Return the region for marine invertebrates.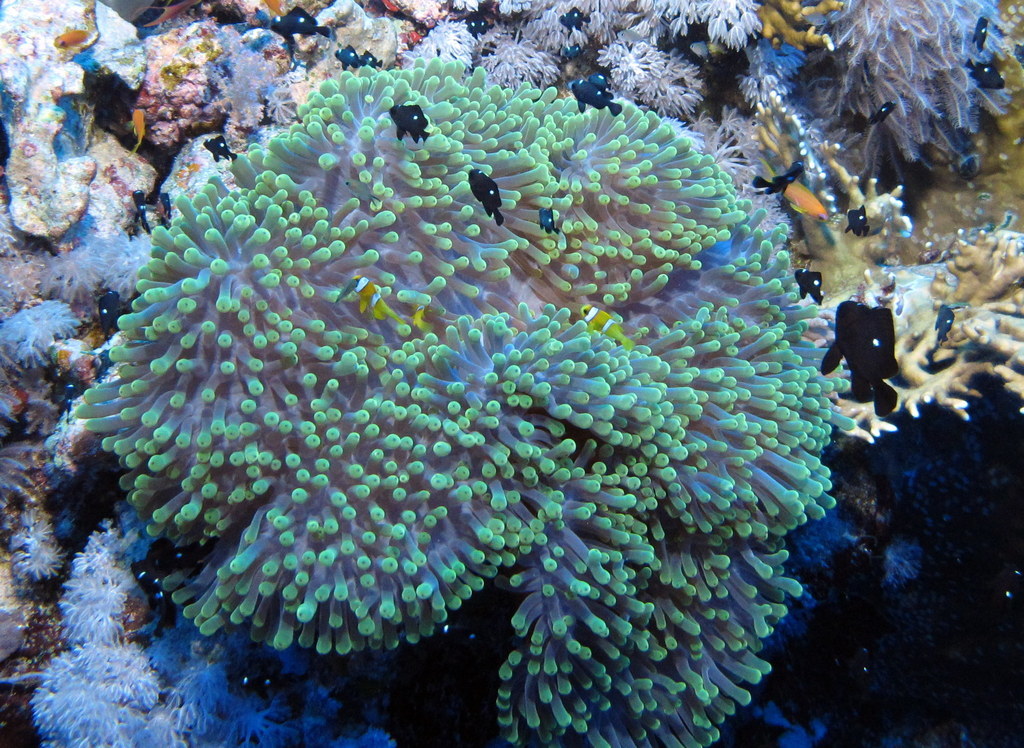
detection(9, 280, 91, 361).
